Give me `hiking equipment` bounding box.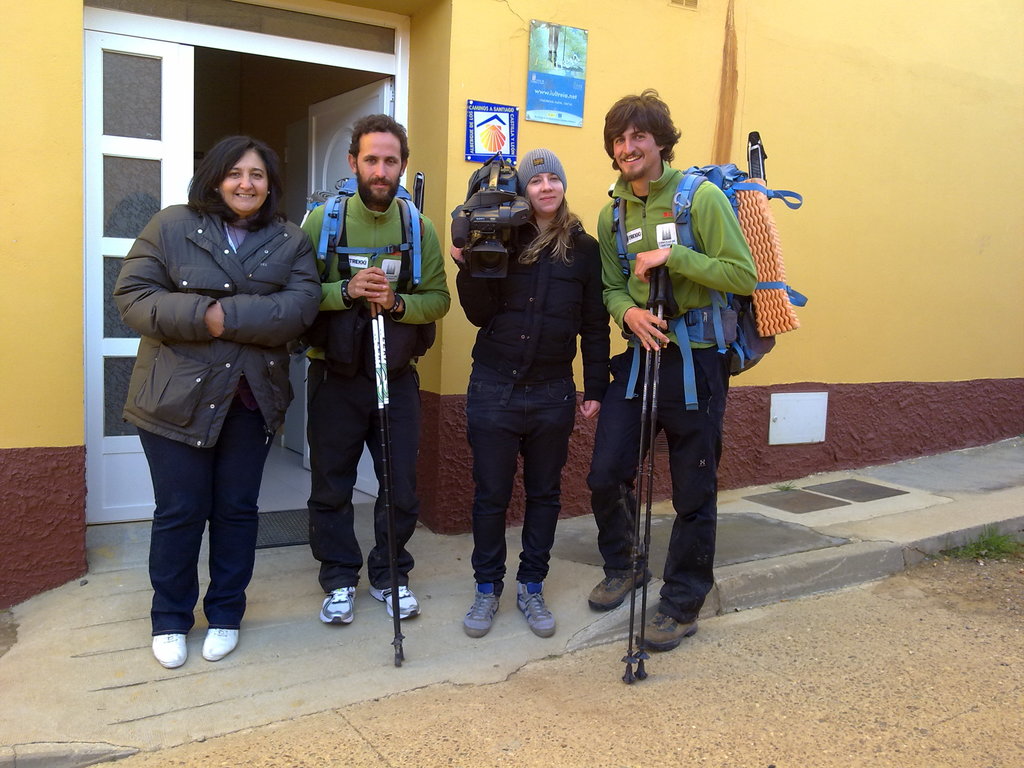
<bbox>632, 268, 679, 679</bbox>.
